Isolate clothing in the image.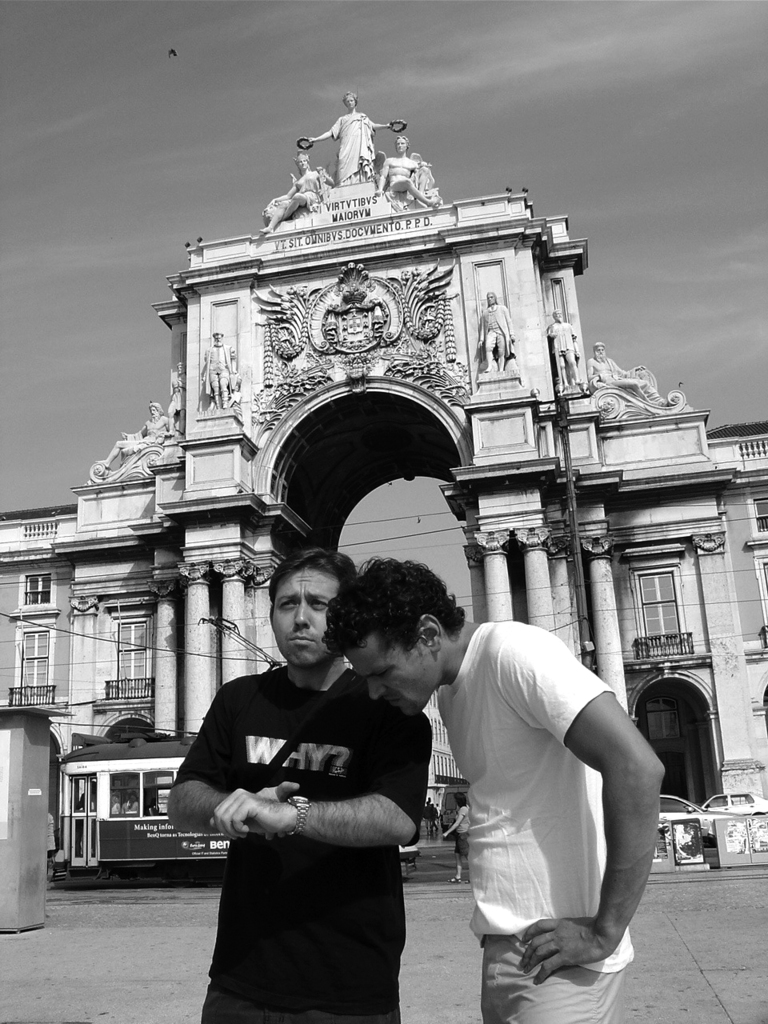
Isolated region: [x1=122, y1=414, x2=172, y2=456].
